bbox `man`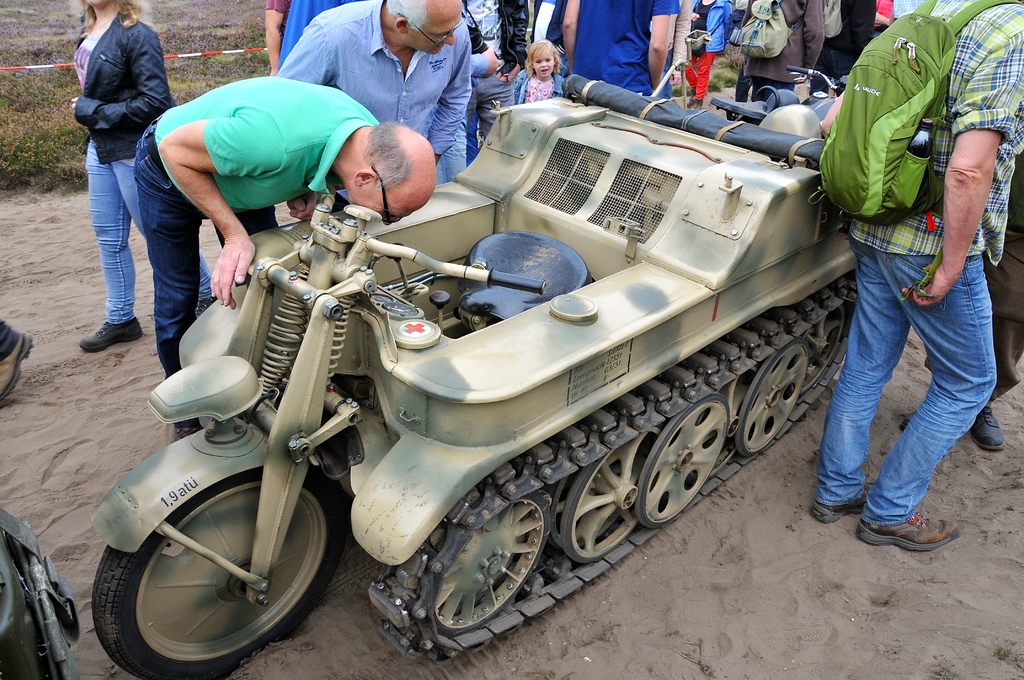
<bbox>806, 16, 1009, 560</bbox>
